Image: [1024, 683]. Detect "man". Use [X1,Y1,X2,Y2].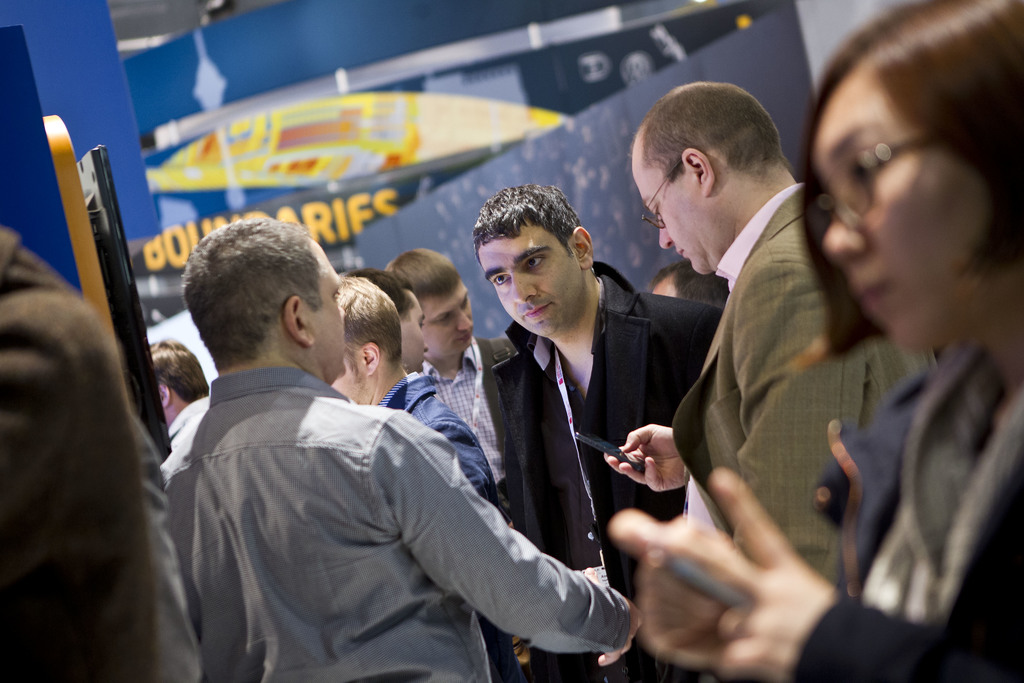
[385,245,520,486].
